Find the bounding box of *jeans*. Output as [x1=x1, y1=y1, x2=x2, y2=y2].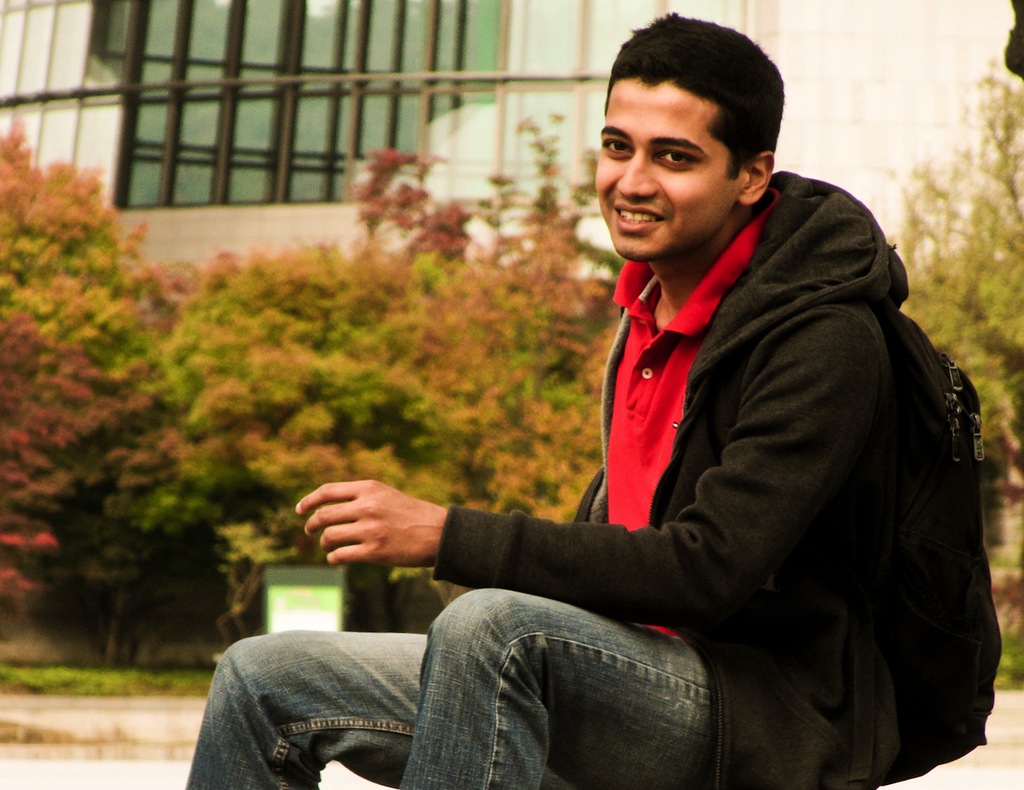
[x1=177, y1=582, x2=709, y2=789].
